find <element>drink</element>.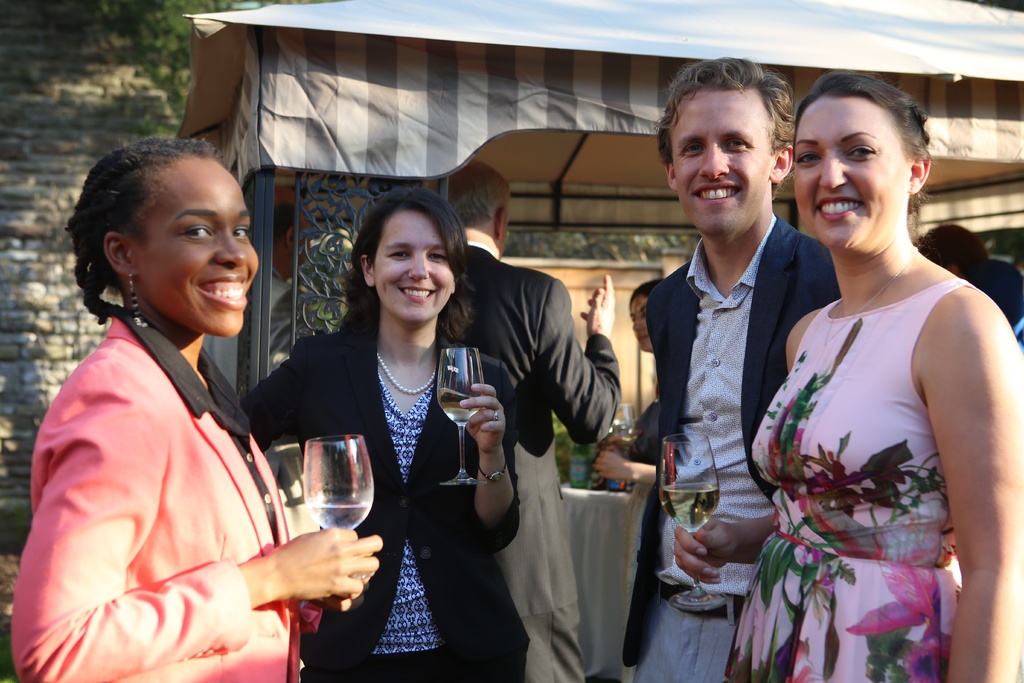
(285, 435, 364, 559).
